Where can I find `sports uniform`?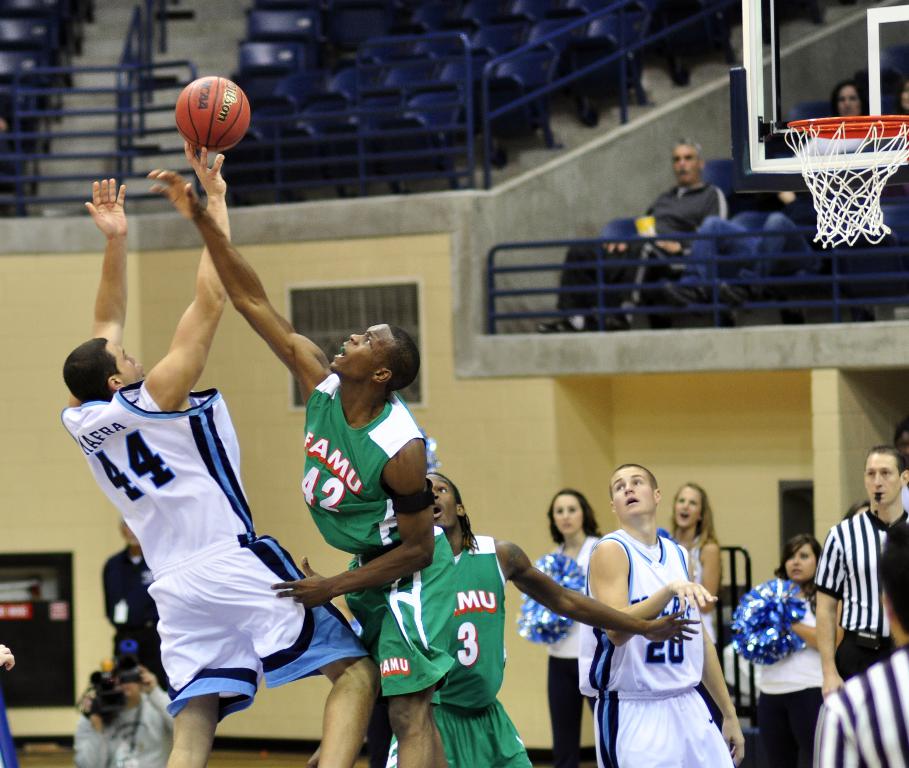
You can find it at detection(816, 647, 908, 767).
